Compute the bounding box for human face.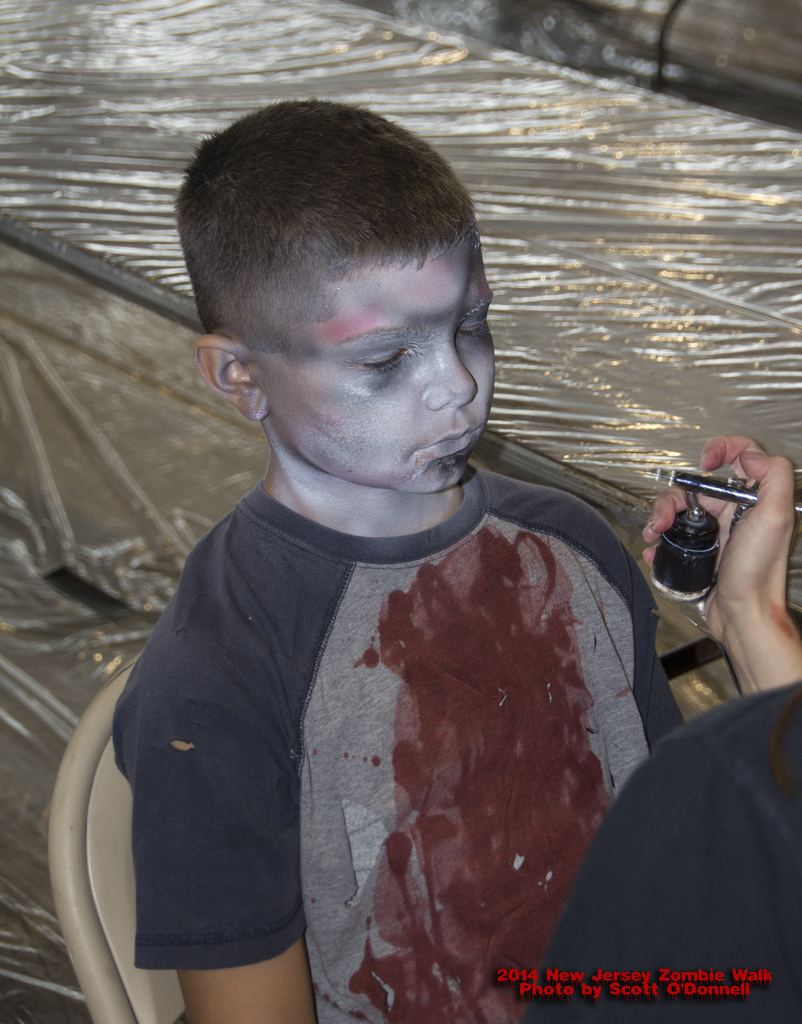
(271, 242, 495, 497).
